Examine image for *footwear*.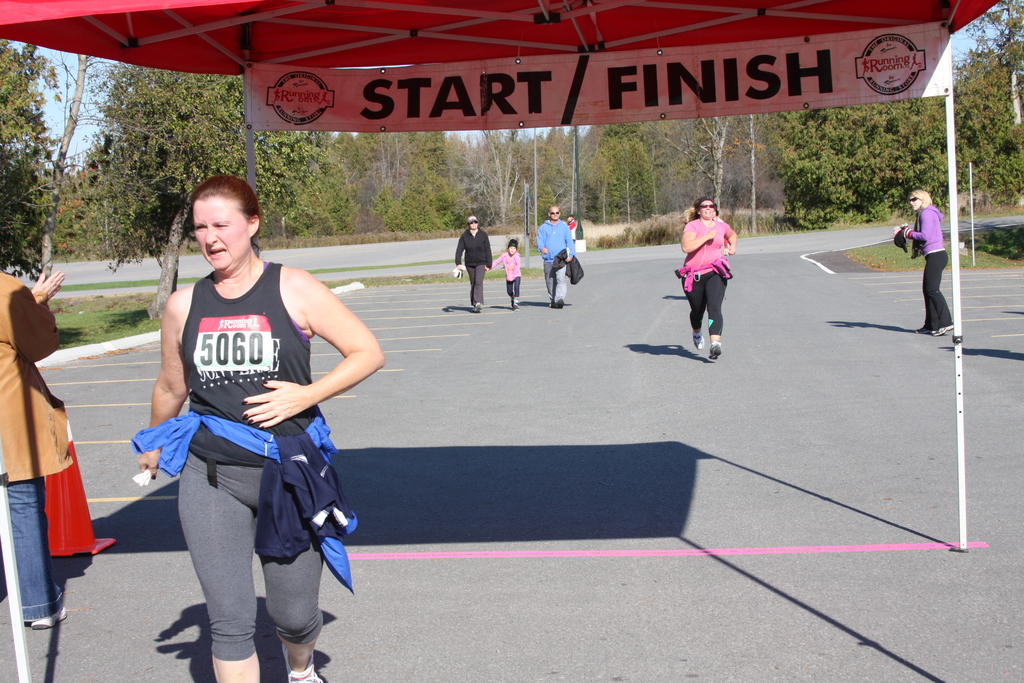
Examination result: (692, 334, 705, 350).
